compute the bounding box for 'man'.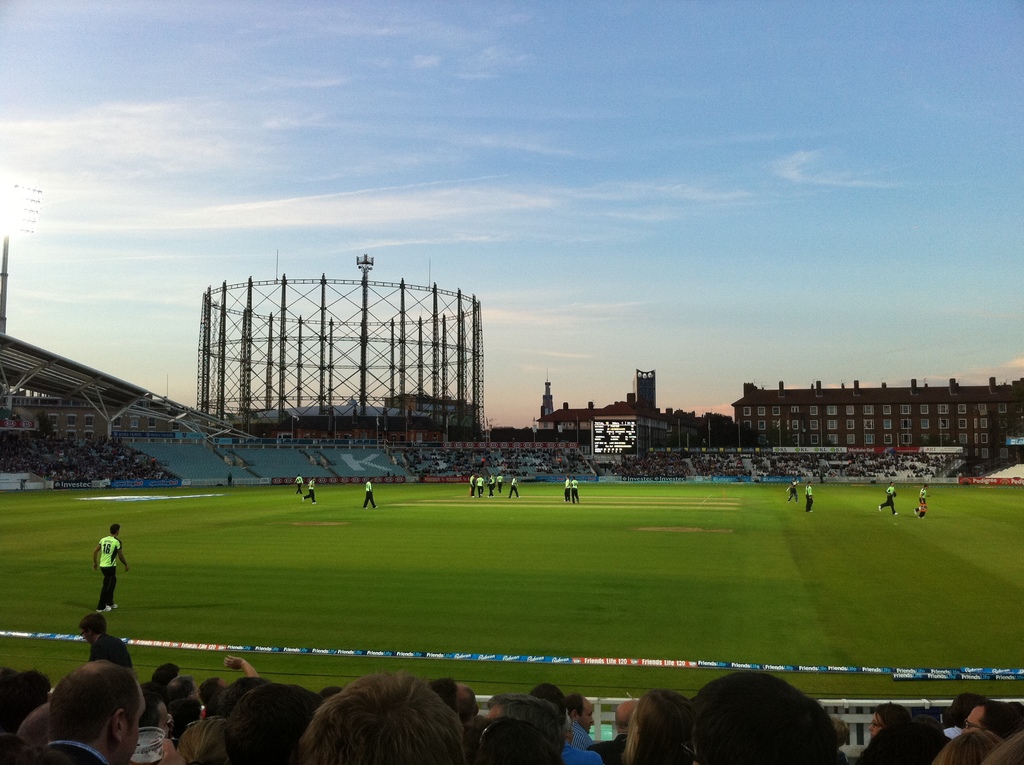
[x1=294, y1=473, x2=304, y2=494].
